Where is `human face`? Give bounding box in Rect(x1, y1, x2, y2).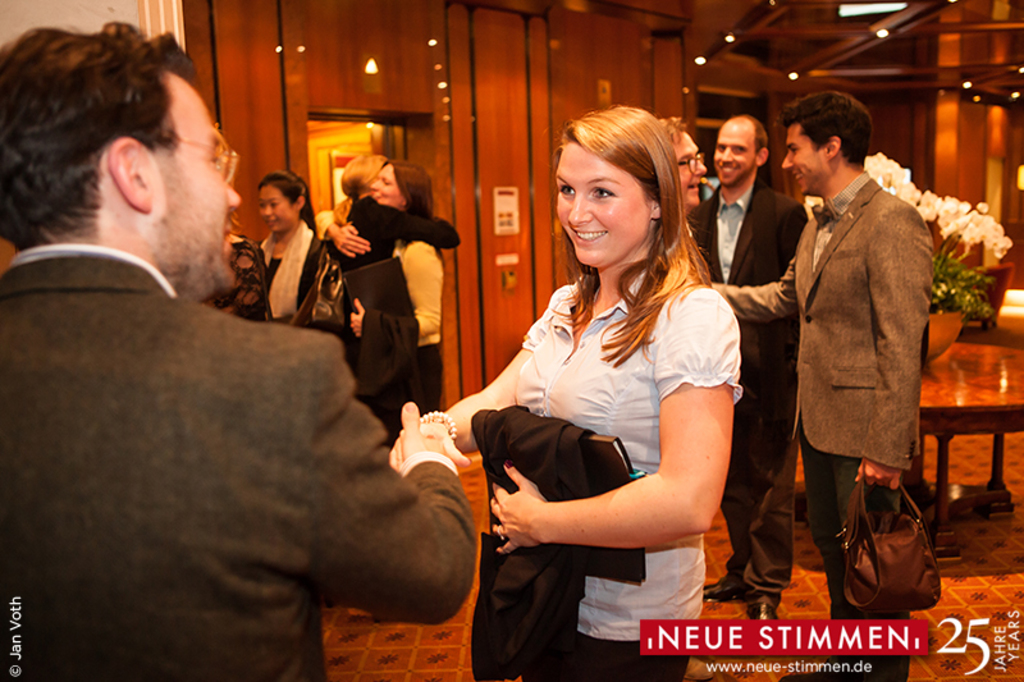
Rect(151, 84, 241, 293).
